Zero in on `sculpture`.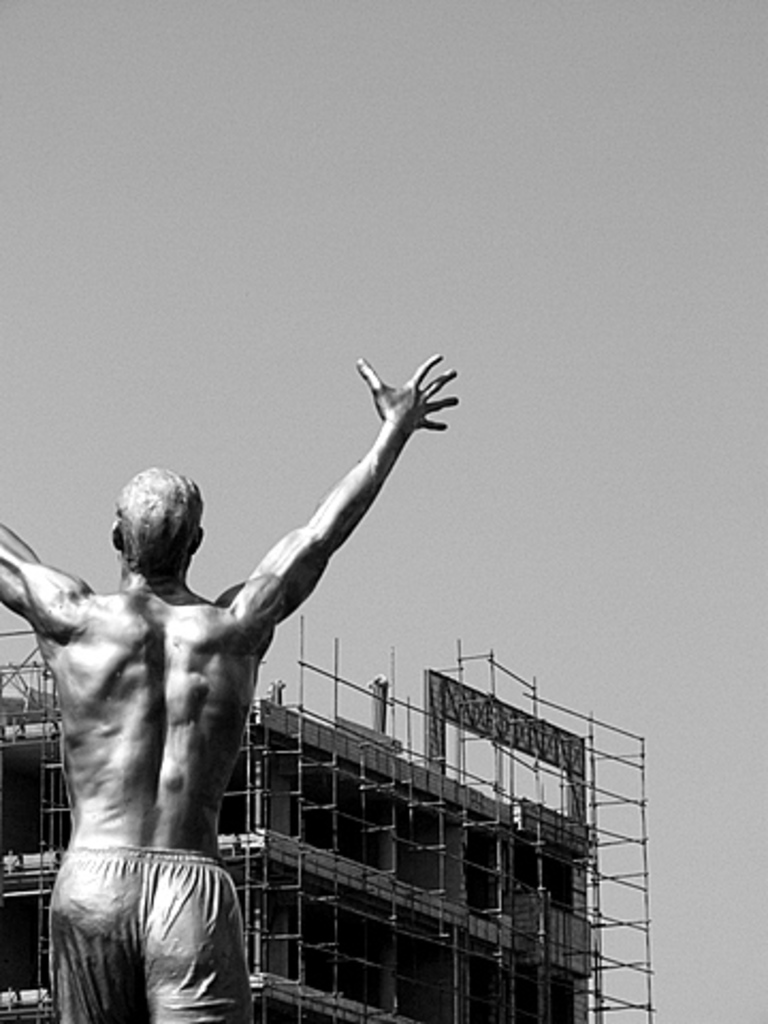
Zeroed in: 28:324:446:1023.
